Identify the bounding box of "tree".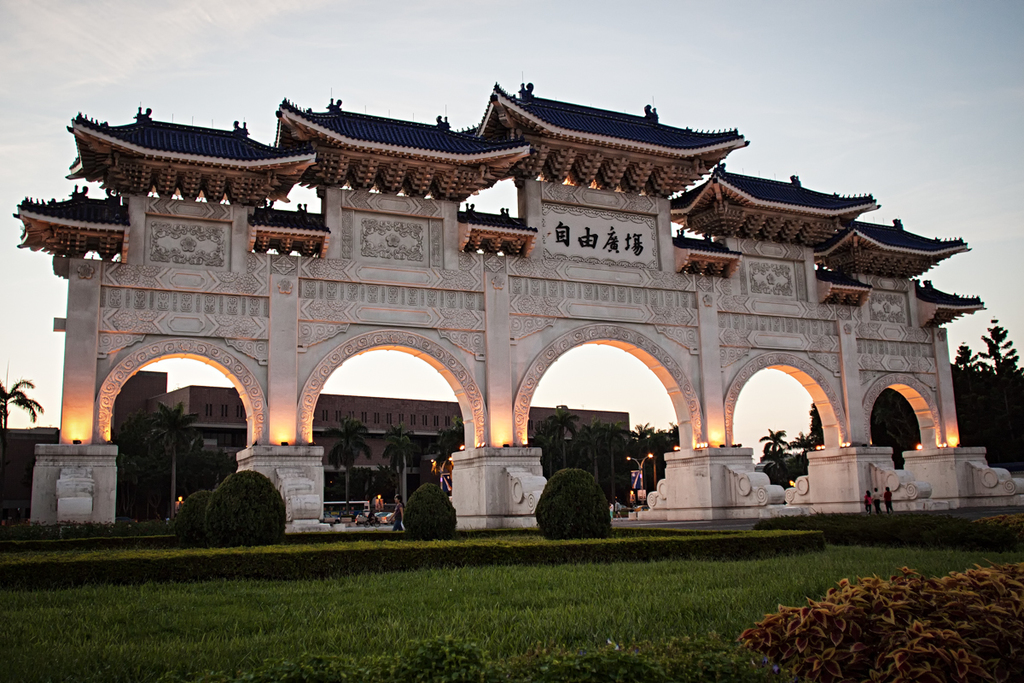
[0,367,56,443].
